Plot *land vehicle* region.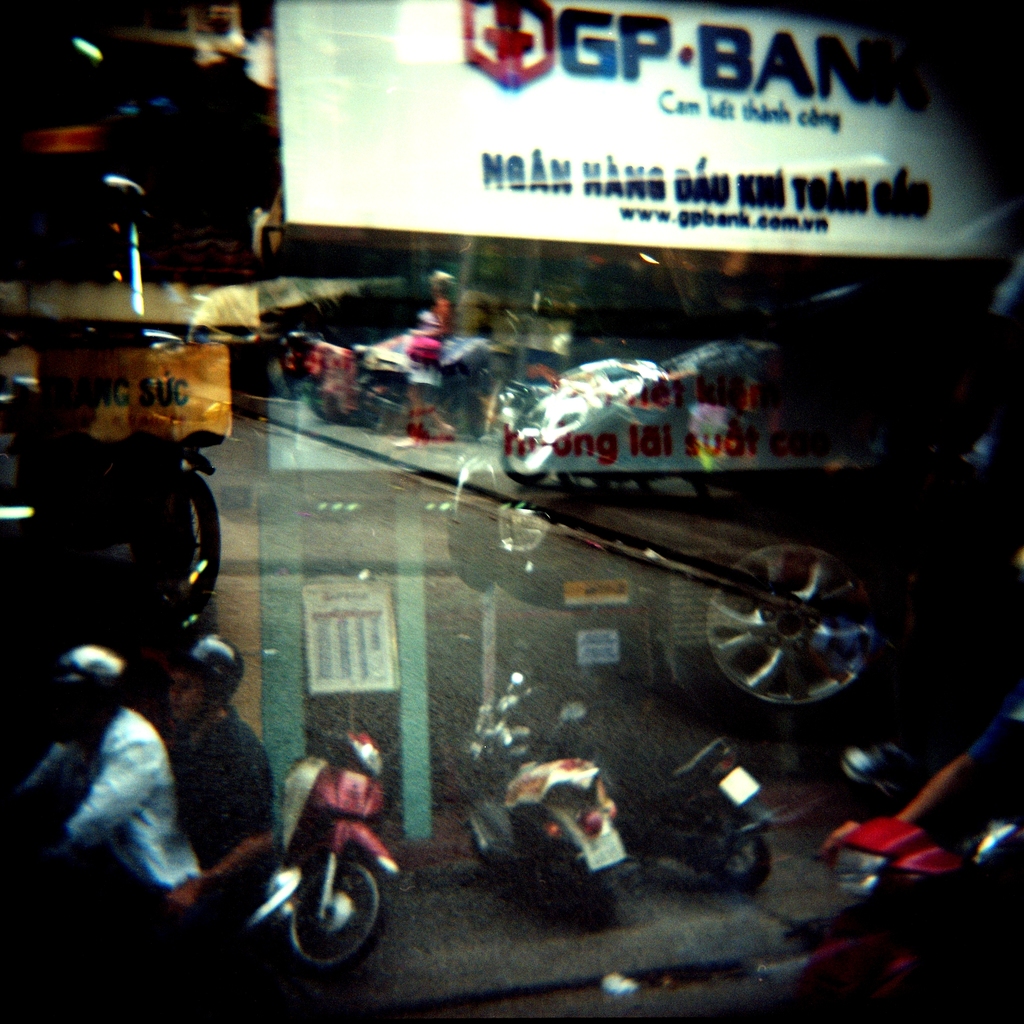
Plotted at 282/736/403/963.
